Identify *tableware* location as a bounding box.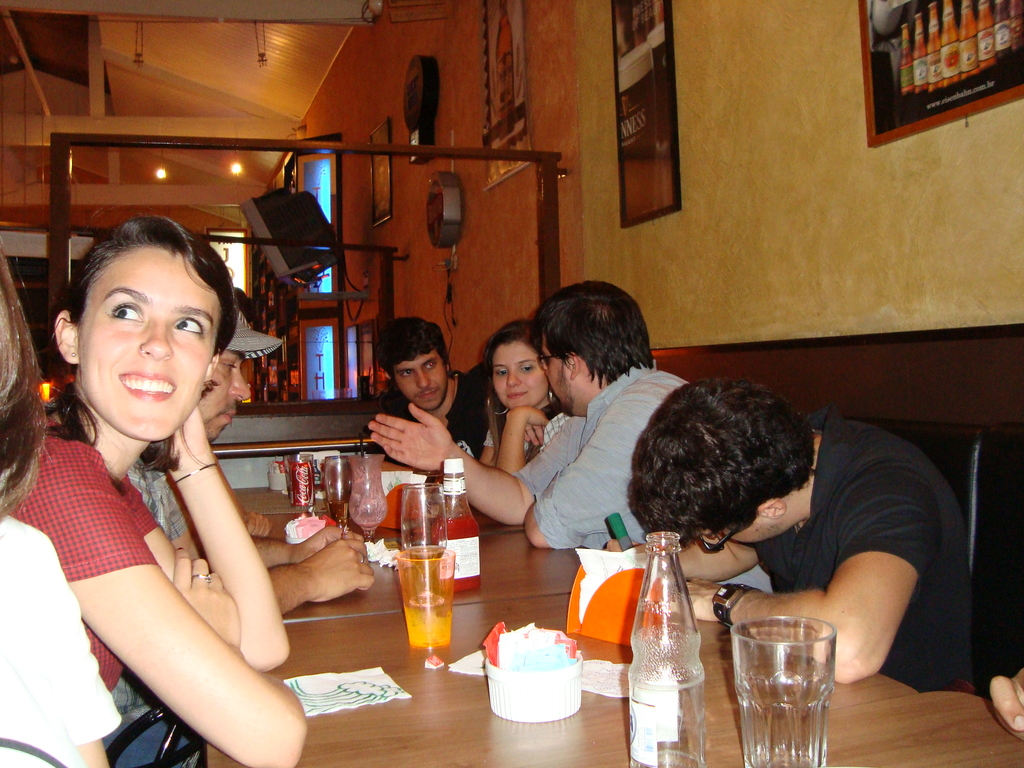
(719, 607, 855, 753).
